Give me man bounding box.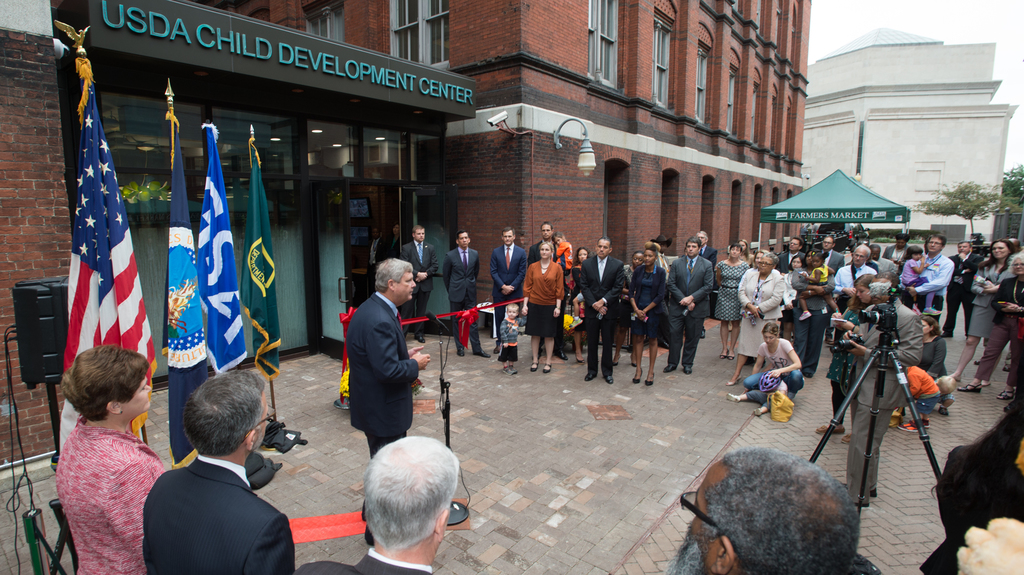
bbox=(491, 230, 532, 354).
